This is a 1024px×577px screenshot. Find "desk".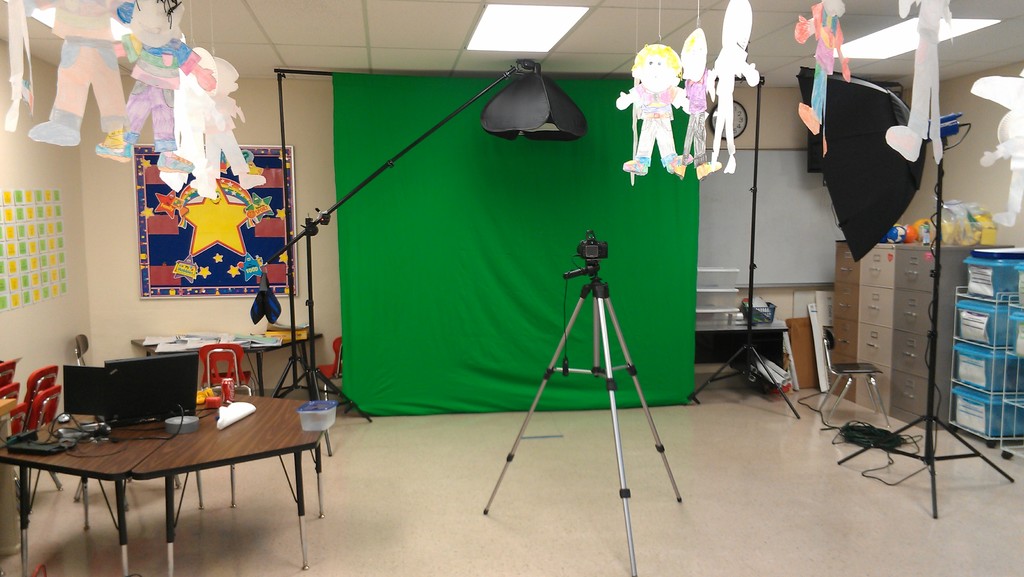
Bounding box: 131 334 323 398.
